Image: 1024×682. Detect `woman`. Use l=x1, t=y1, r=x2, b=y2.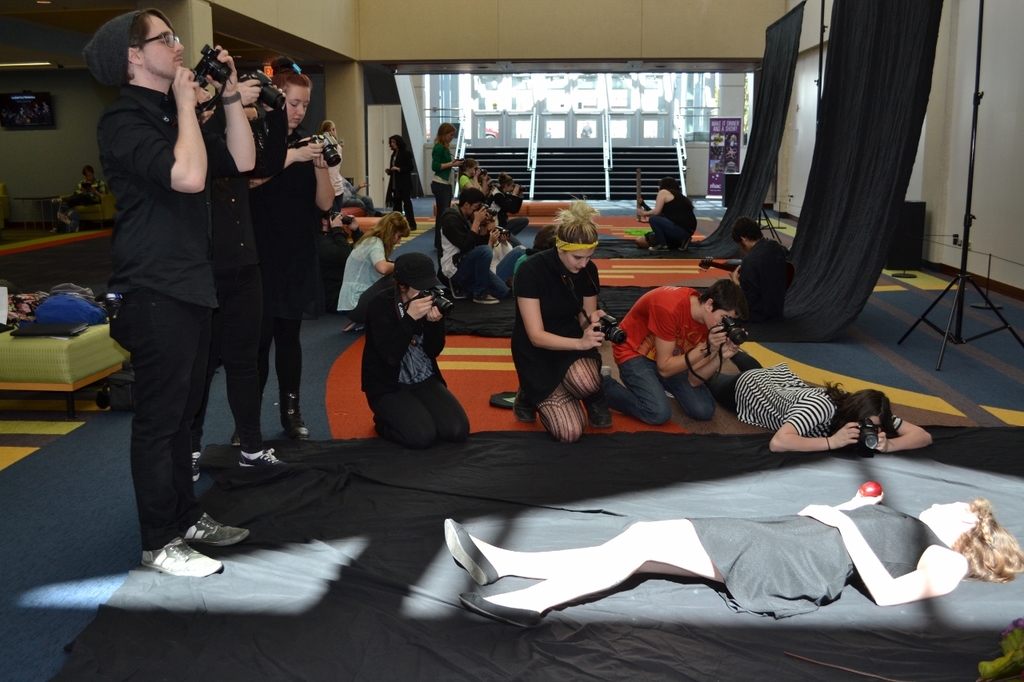
l=636, t=170, r=701, b=257.
